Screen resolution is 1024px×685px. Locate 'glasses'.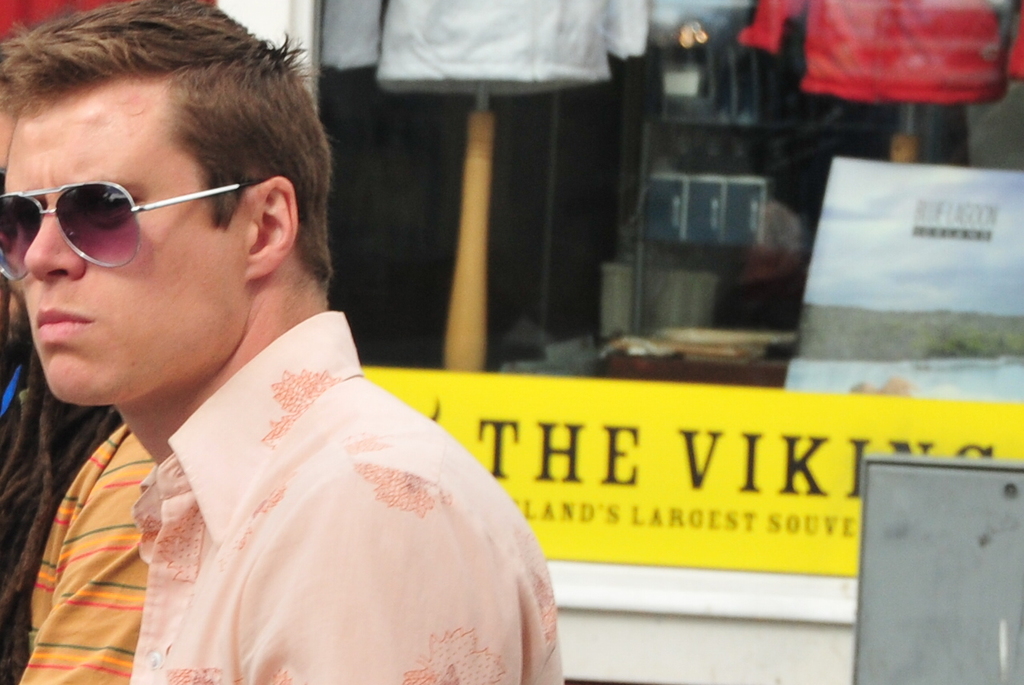
{"x1": 0, "y1": 174, "x2": 252, "y2": 277}.
